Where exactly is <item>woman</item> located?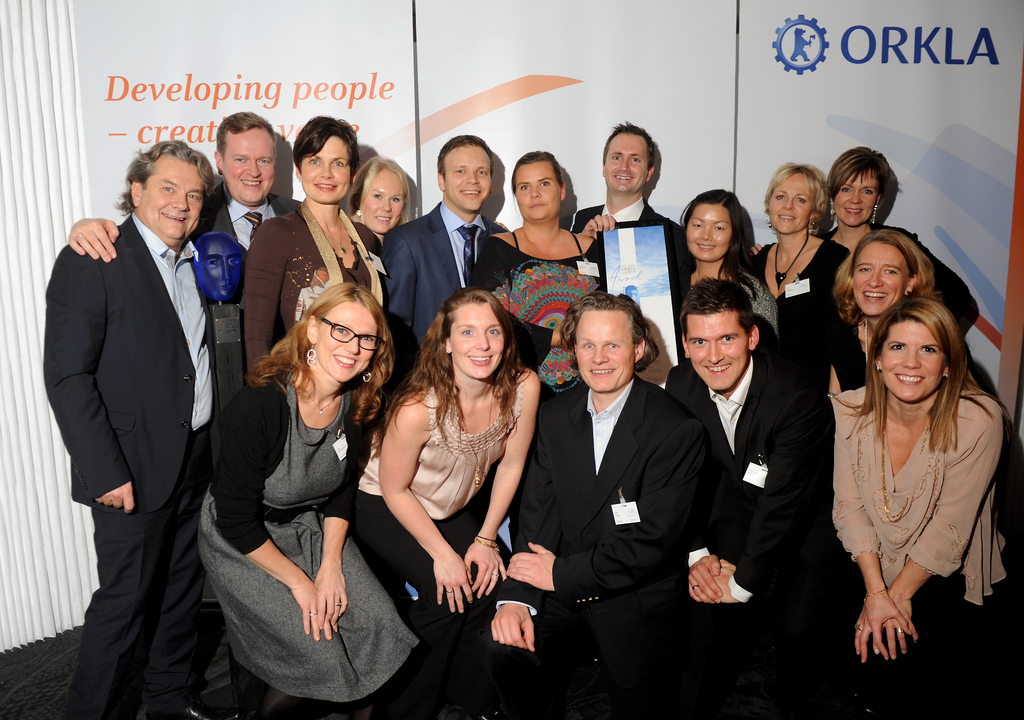
Its bounding box is bbox=(740, 157, 869, 394).
